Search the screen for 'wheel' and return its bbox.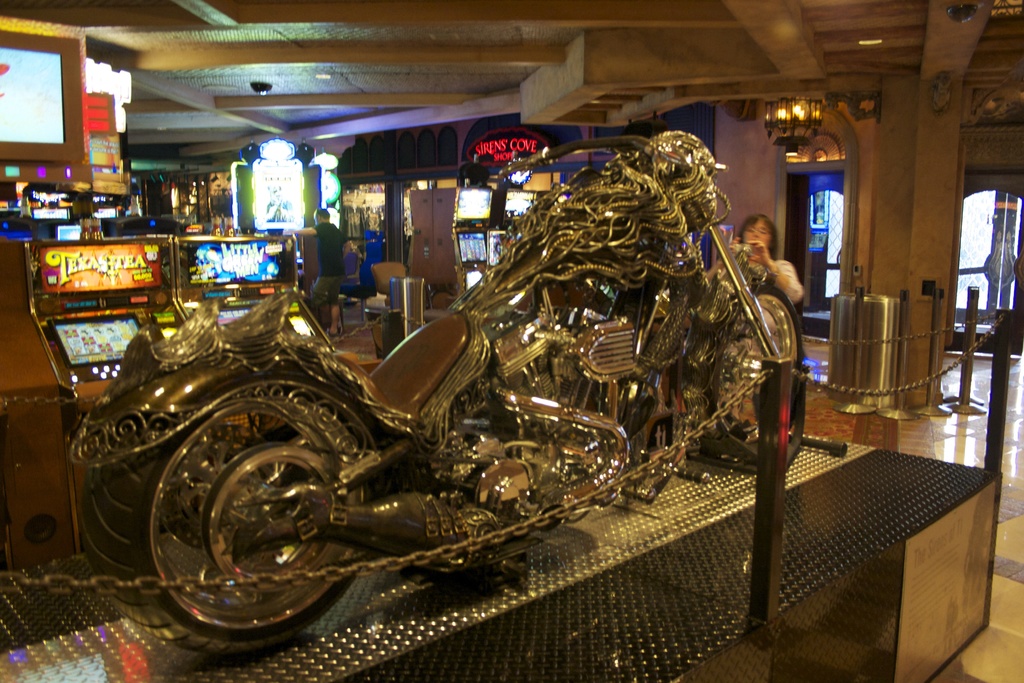
Found: x1=699, y1=272, x2=814, y2=475.
